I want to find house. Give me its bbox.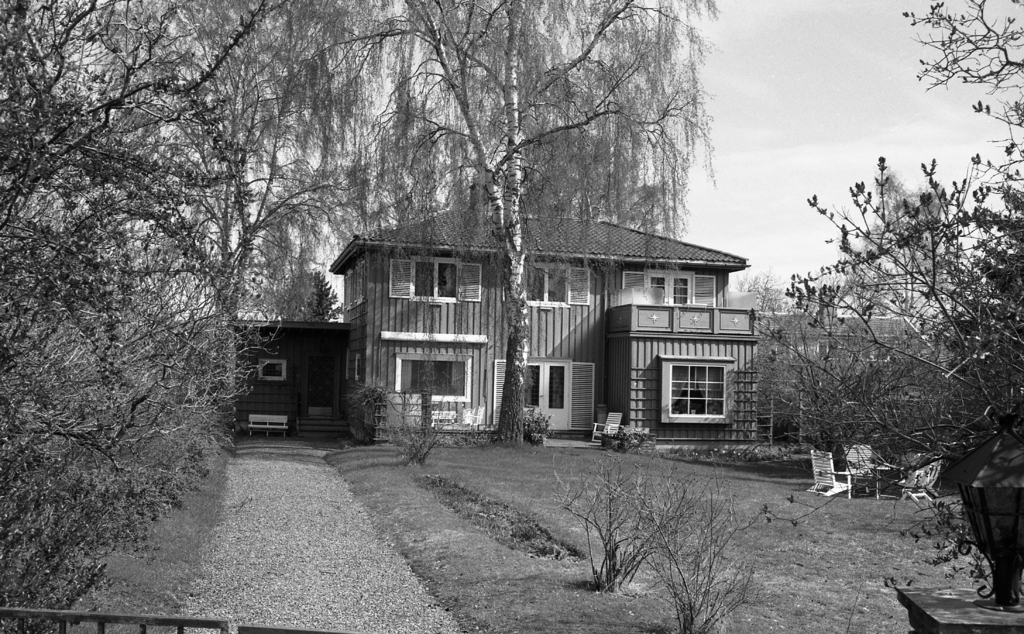
(x1=200, y1=202, x2=938, y2=443).
